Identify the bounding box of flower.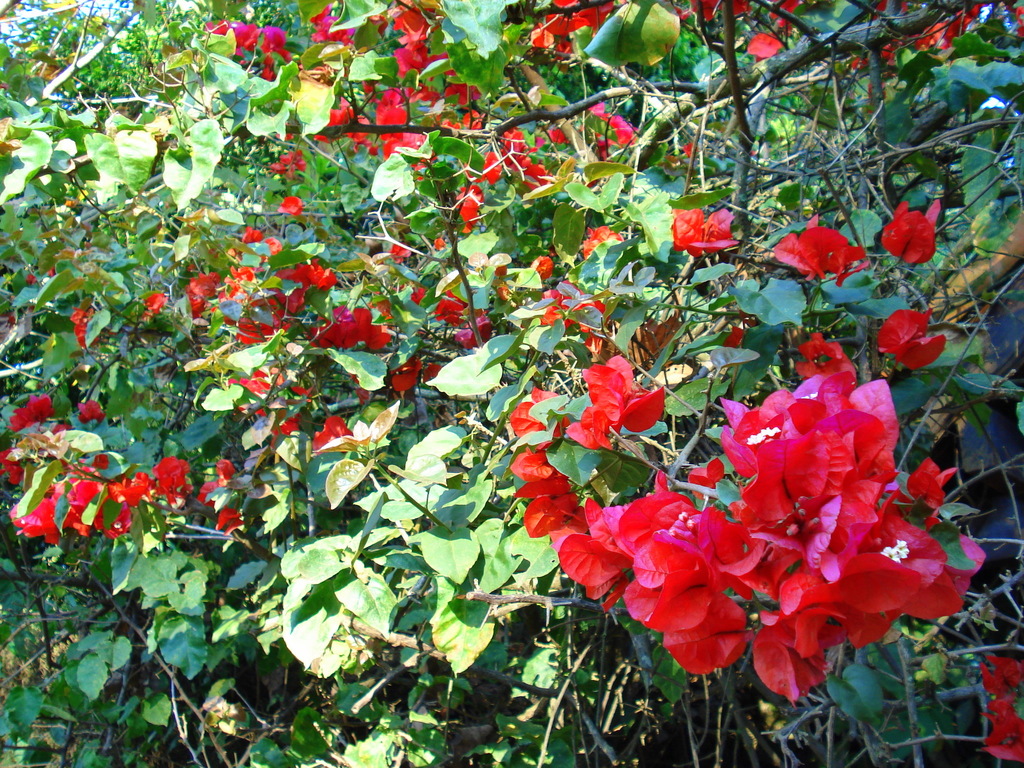
x1=433, y1=236, x2=445, y2=252.
